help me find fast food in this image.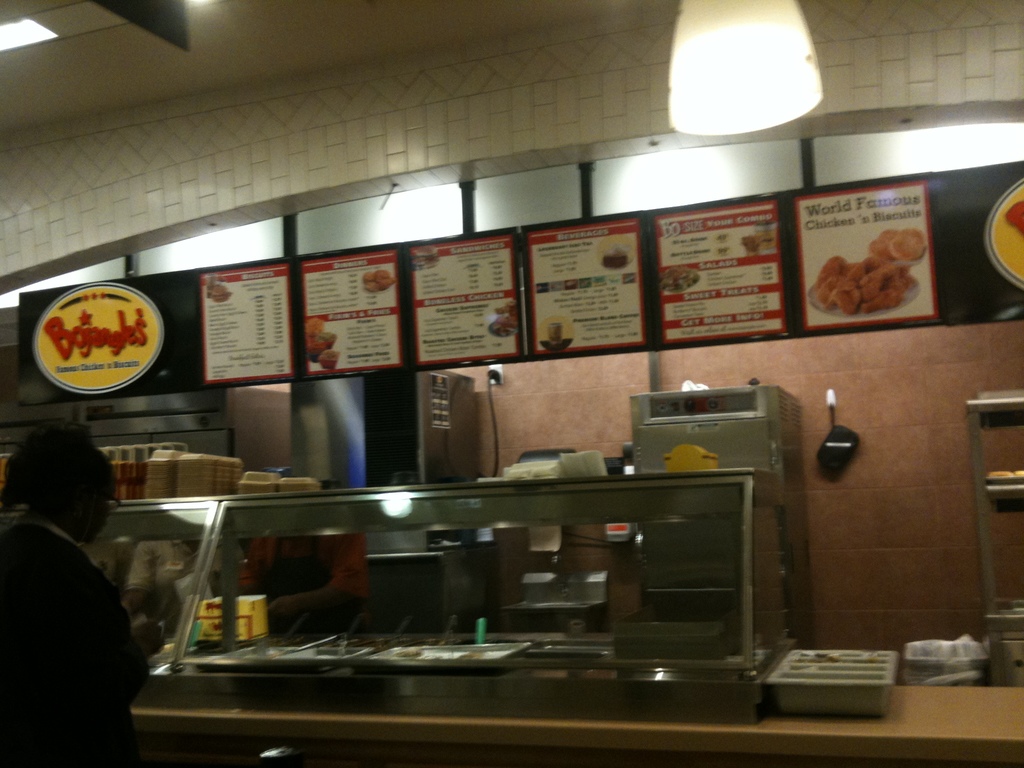
Found it: x1=374 y1=269 x2=387 y2=284.
